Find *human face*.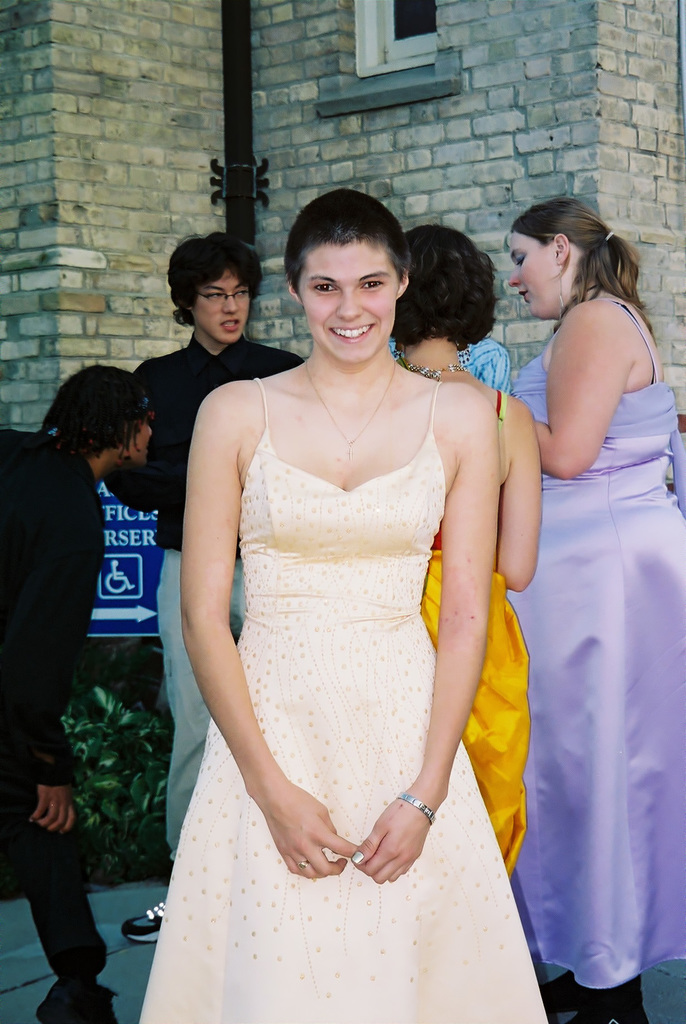
bbox(507, 226, 559, 317).
